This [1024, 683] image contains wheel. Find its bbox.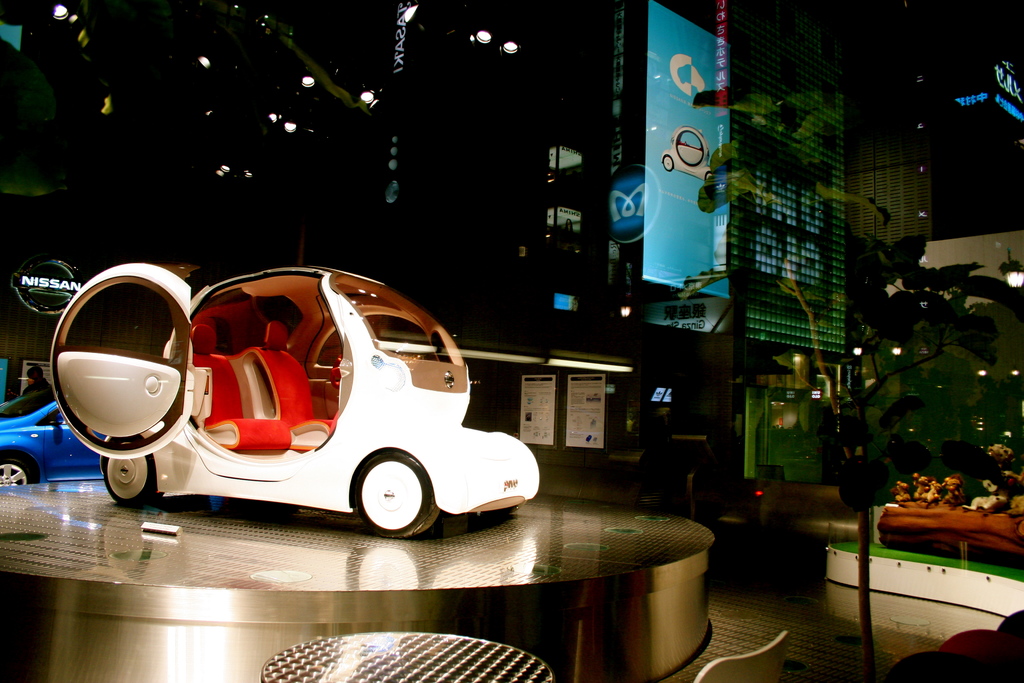
BBox(0, 460, 30, 483).
